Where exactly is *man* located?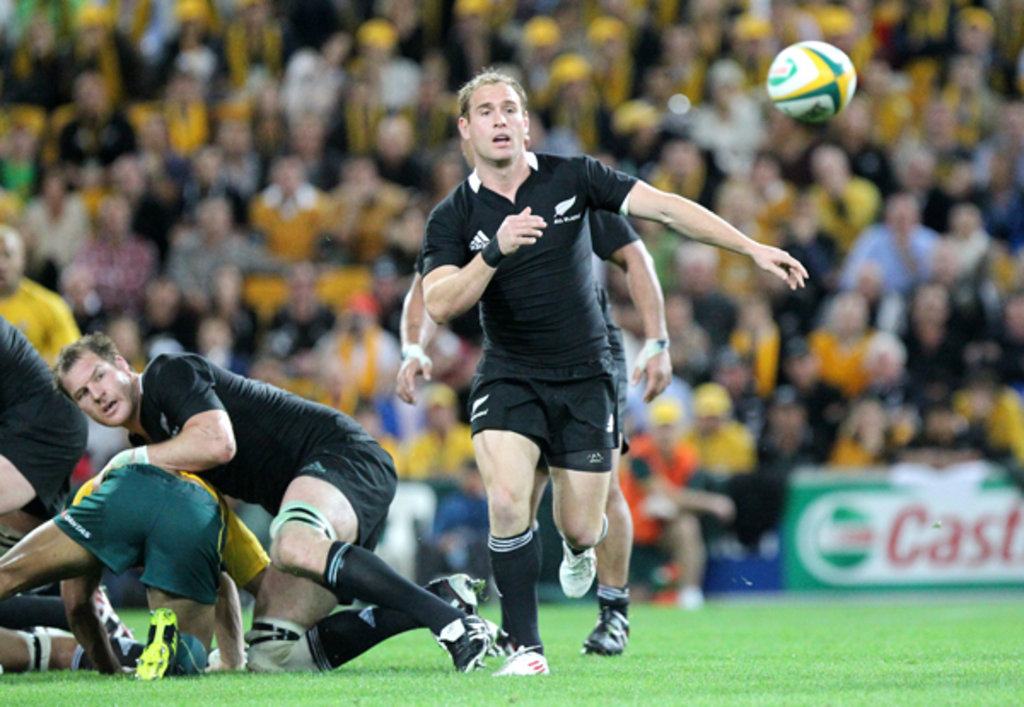
Its bounding box is (396,133,676,659).
